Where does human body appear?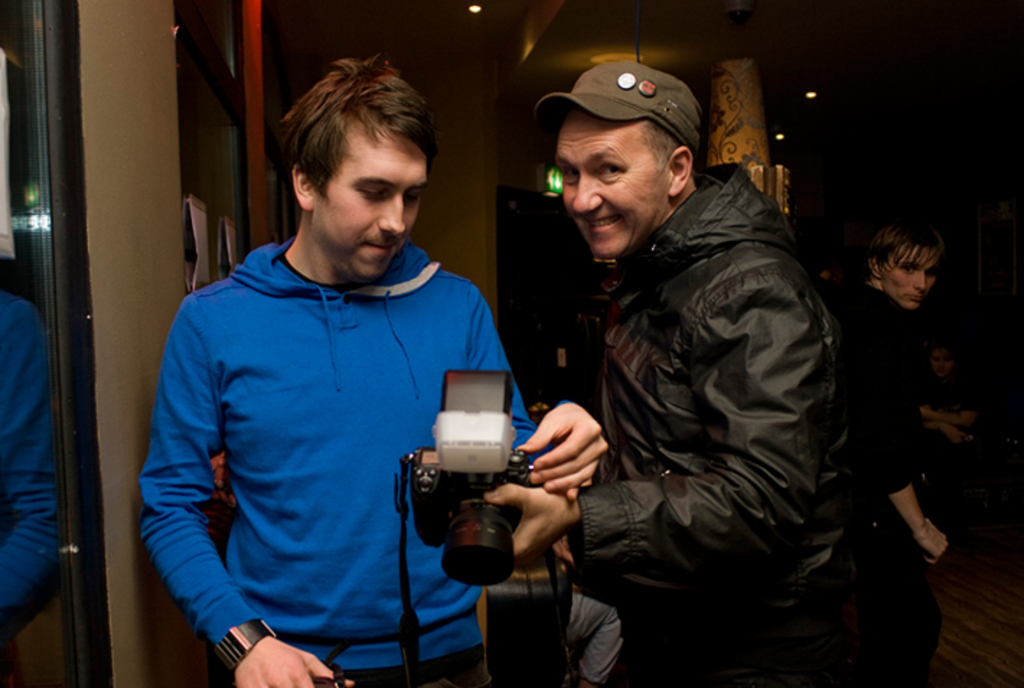
Appears at <box>831,216,946,687</box>.
